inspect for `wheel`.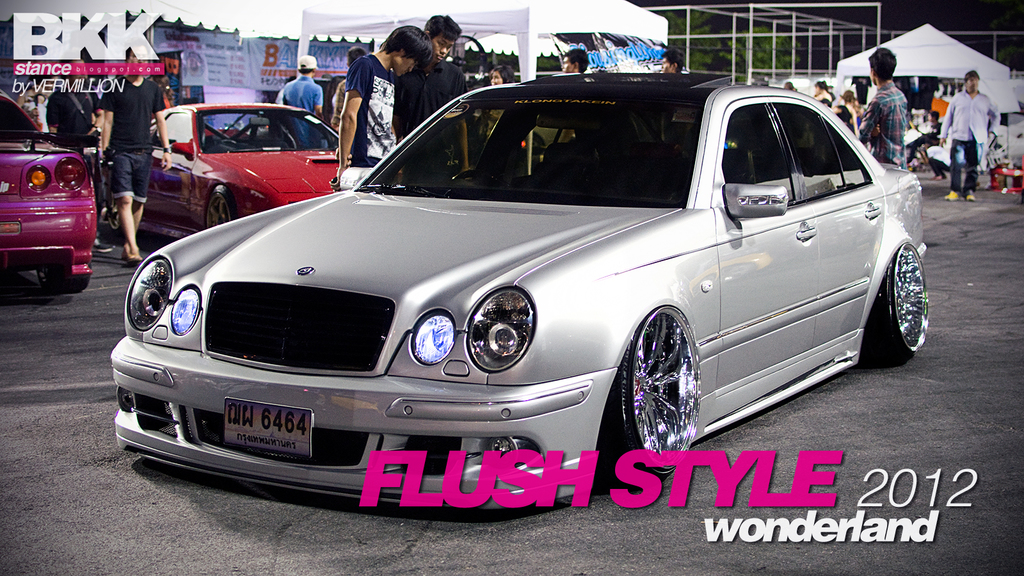
Inspection: <region>106, 196, 124, 236</region>.
